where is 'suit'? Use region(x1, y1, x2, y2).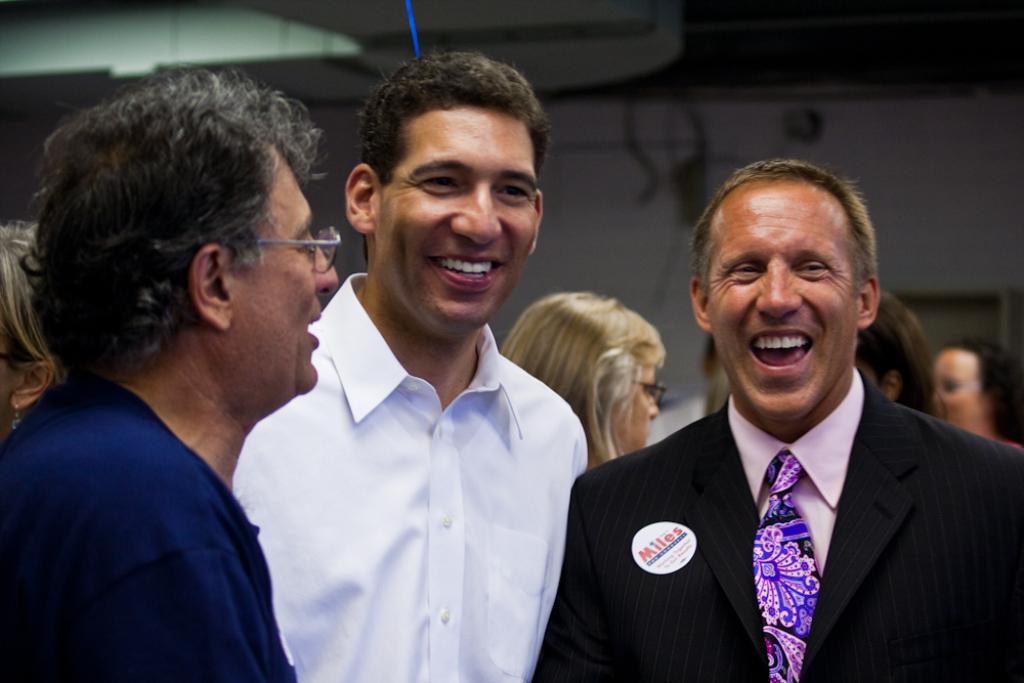
region(583, 301, 1002, 672).
